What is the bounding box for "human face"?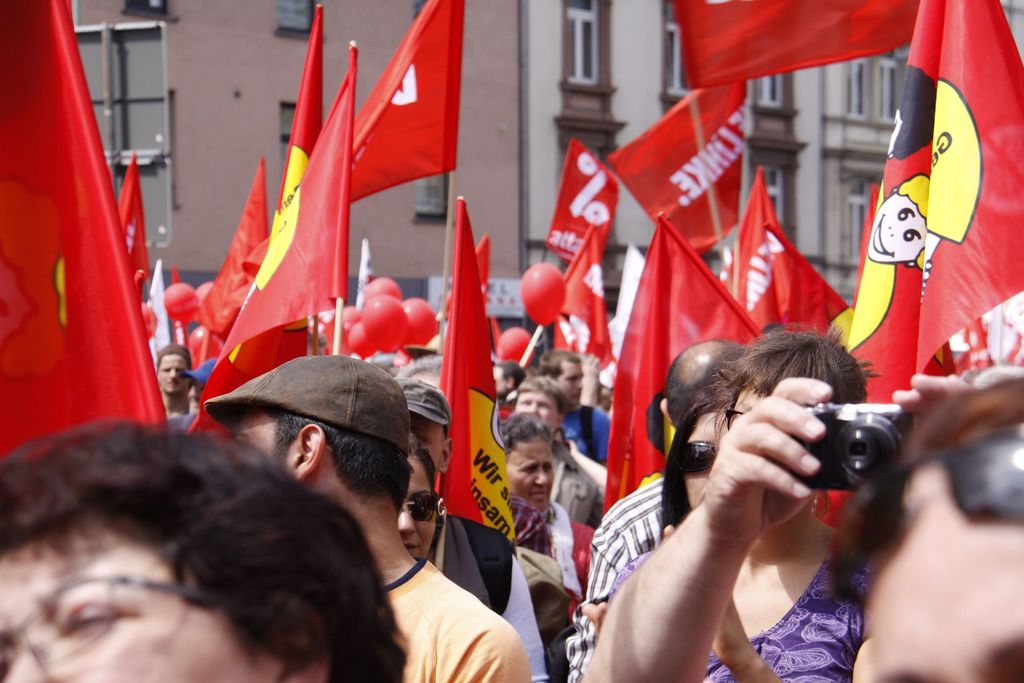
158:356:186:395.
